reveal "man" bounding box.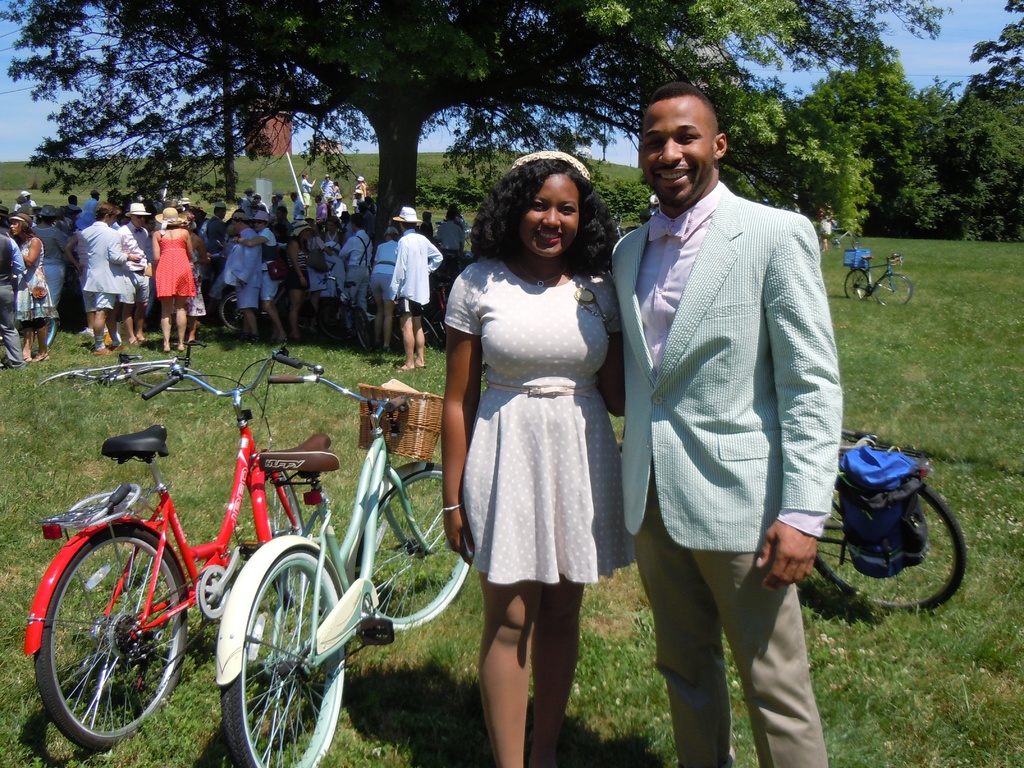
Revealed: crop(438, 207, 461, 255).
